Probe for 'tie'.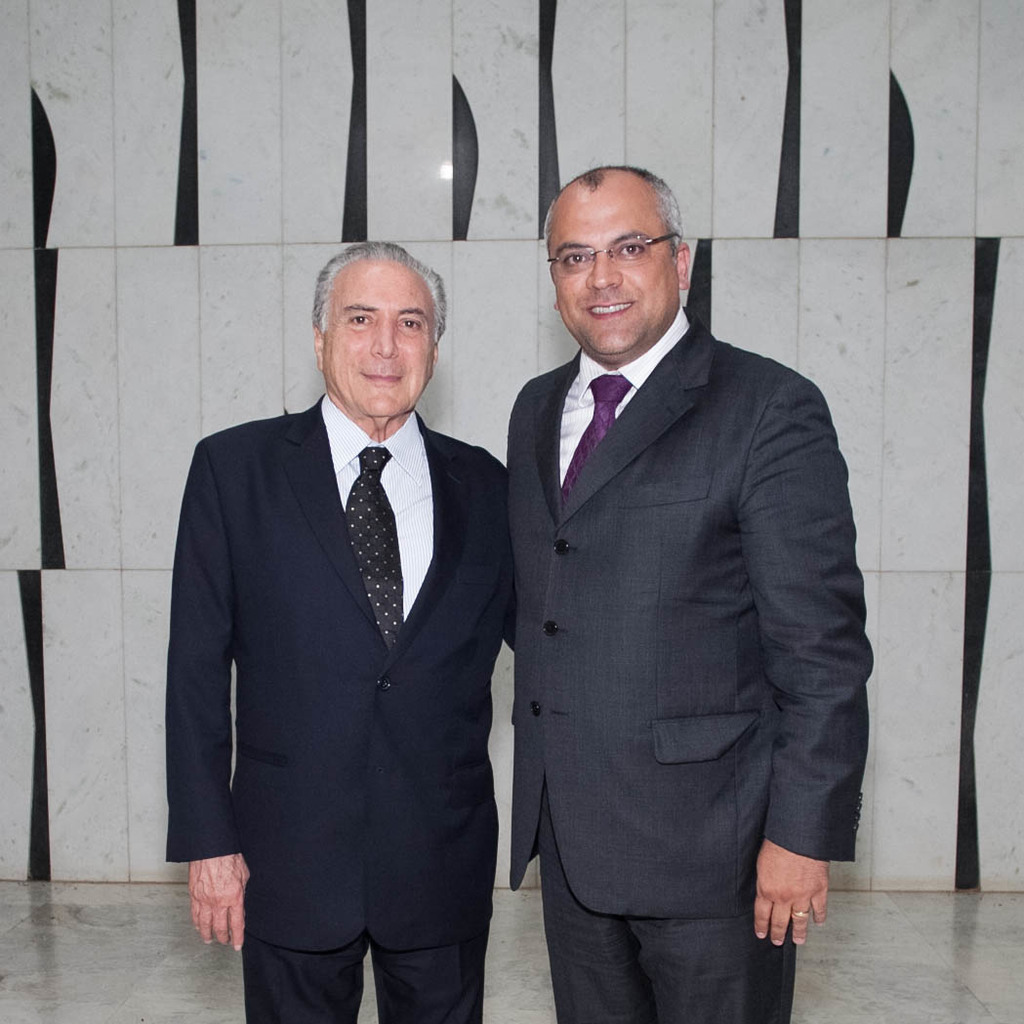
Probe result: (343, 444, 405, 651).
